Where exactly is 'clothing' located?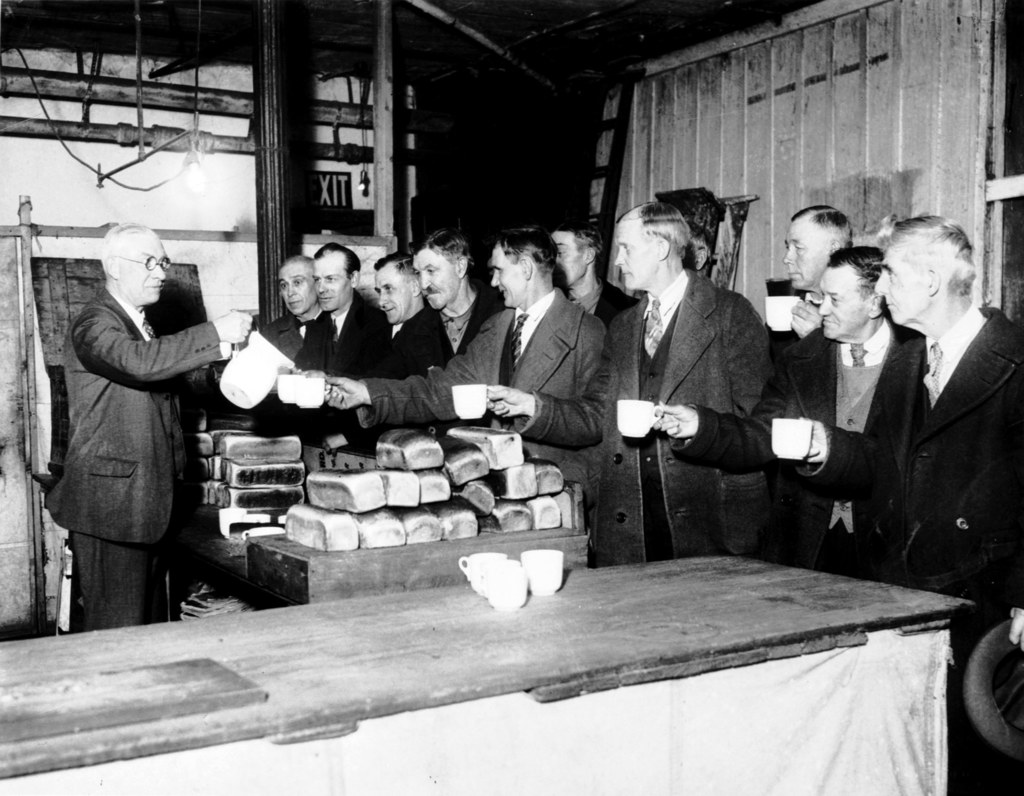
Its bounding box is [360, 282, 608, 505].
